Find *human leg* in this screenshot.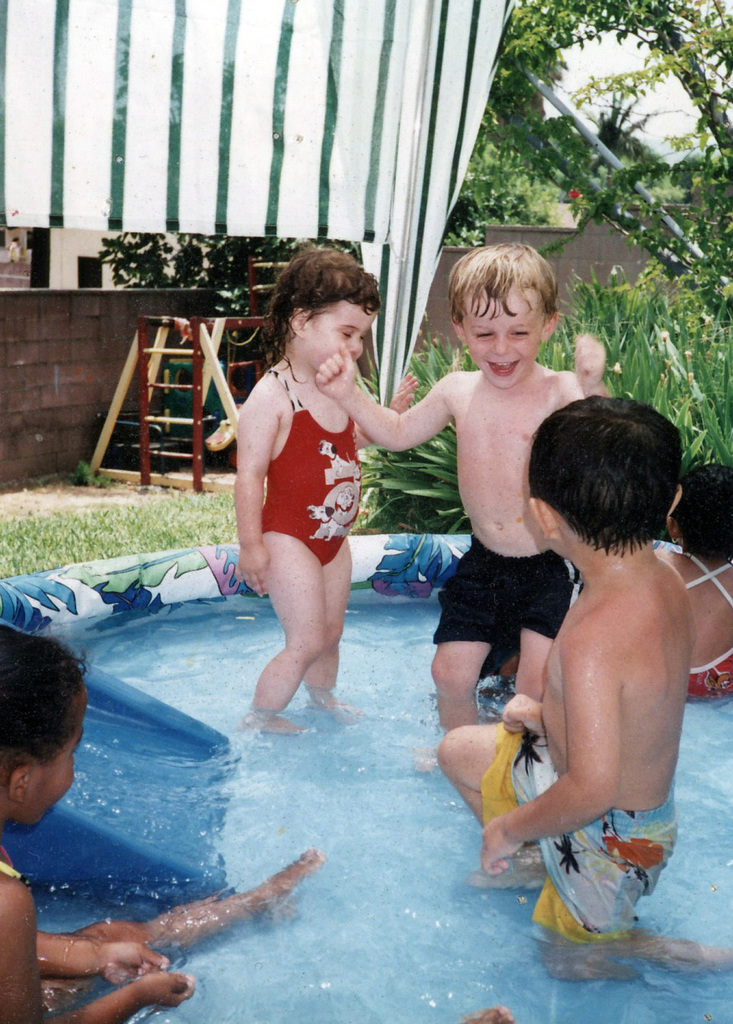
The bounding box for *human leg* is BBox(312, 542, 354, 707).
